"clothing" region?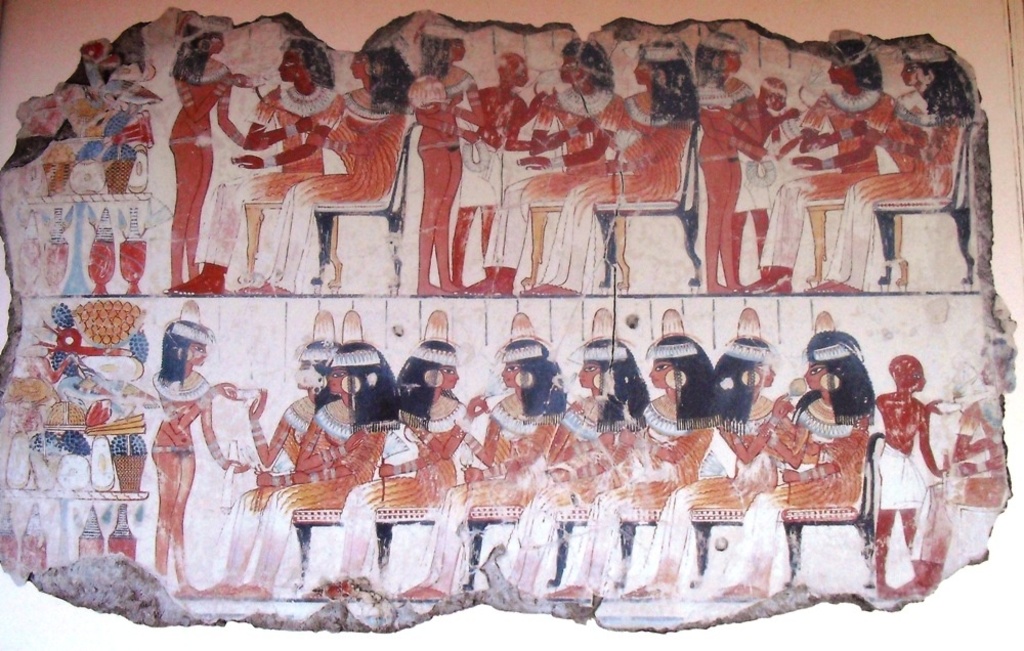
<bbox>244, 392, 317, 520</bbox>
